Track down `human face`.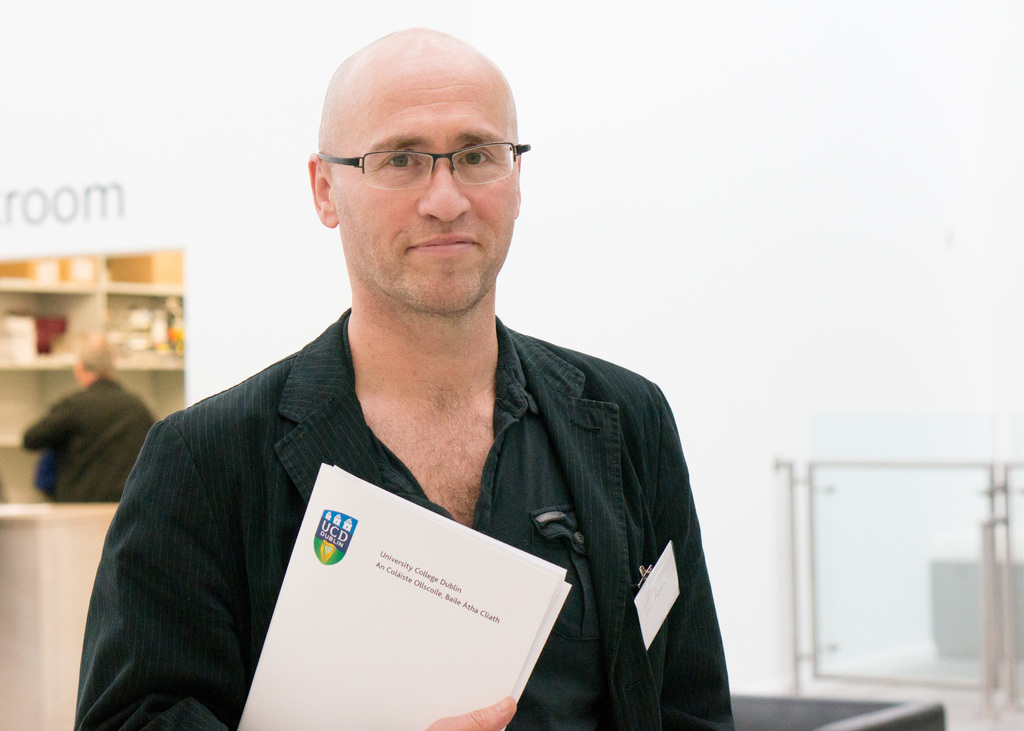
Tracked to box=[330, 41, 528, 316].
